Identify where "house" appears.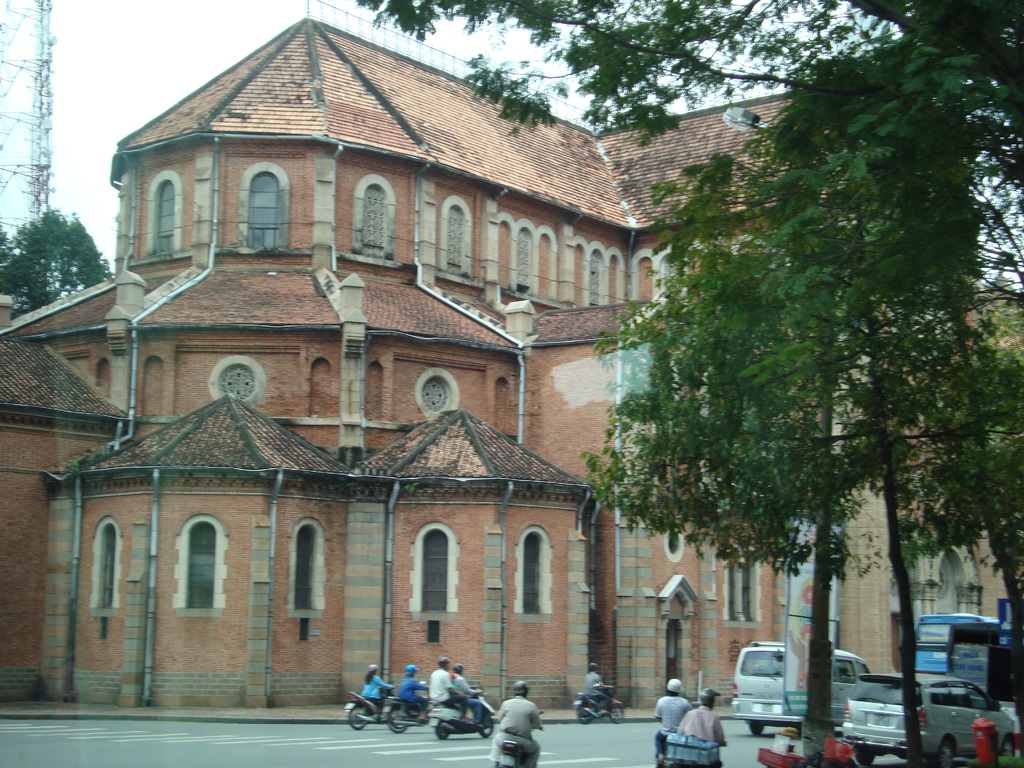
Appears at [left=0, top=13, right=776, bottom=729].
